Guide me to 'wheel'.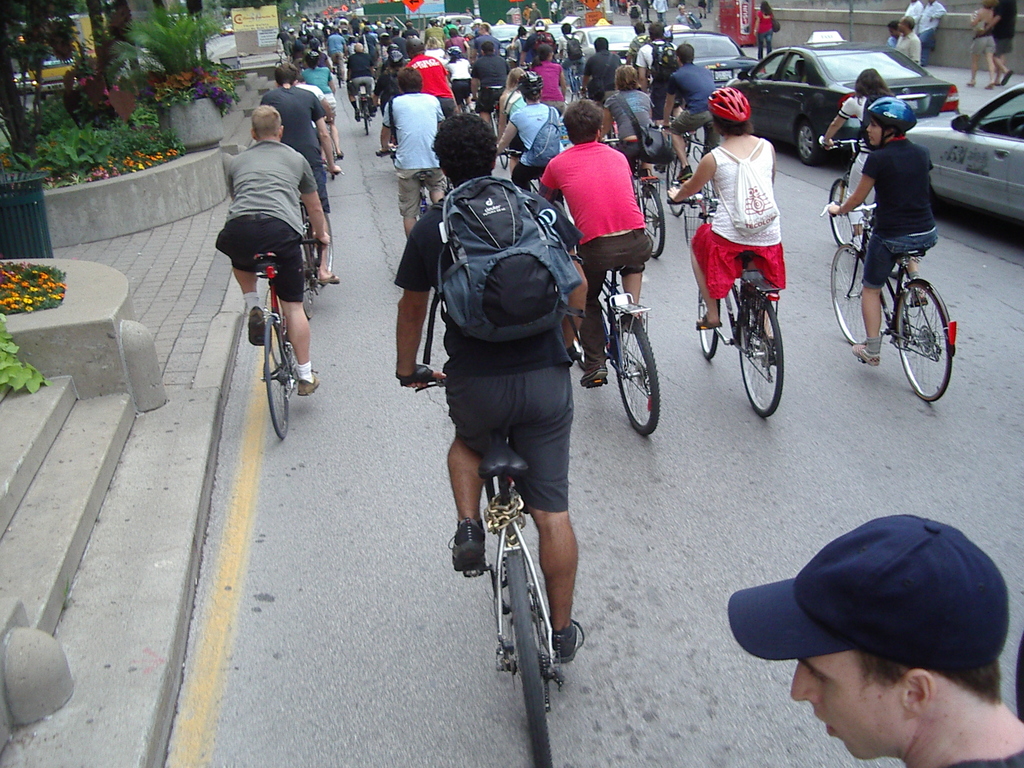
Guidance: BBox(888, 277, 956, 401).
